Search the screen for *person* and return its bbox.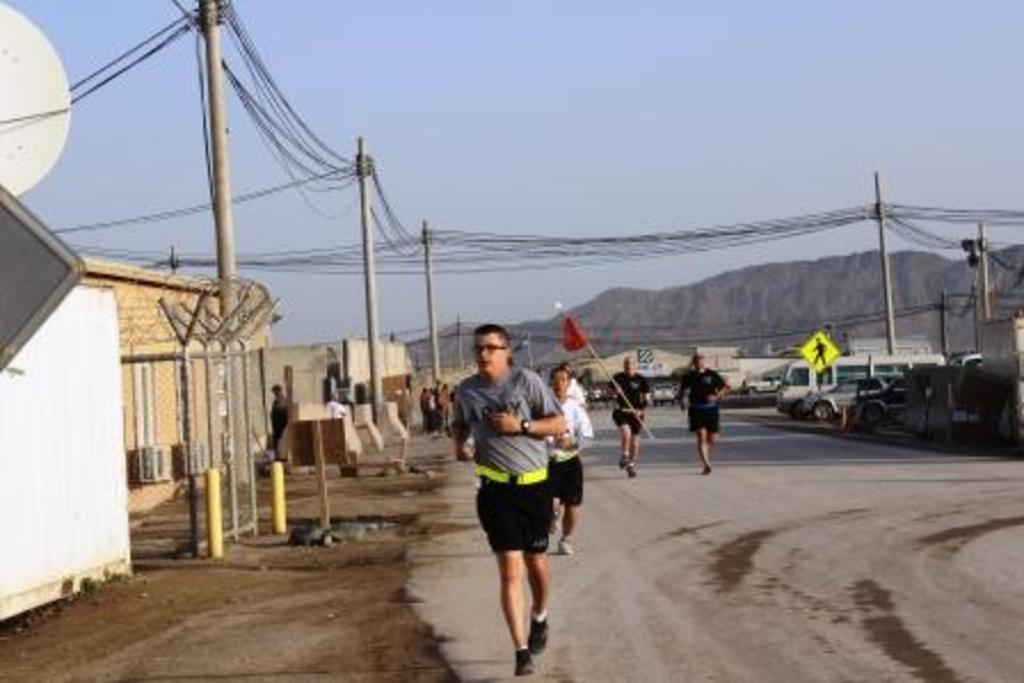
Found: crop(677, 352, 729, 477).
